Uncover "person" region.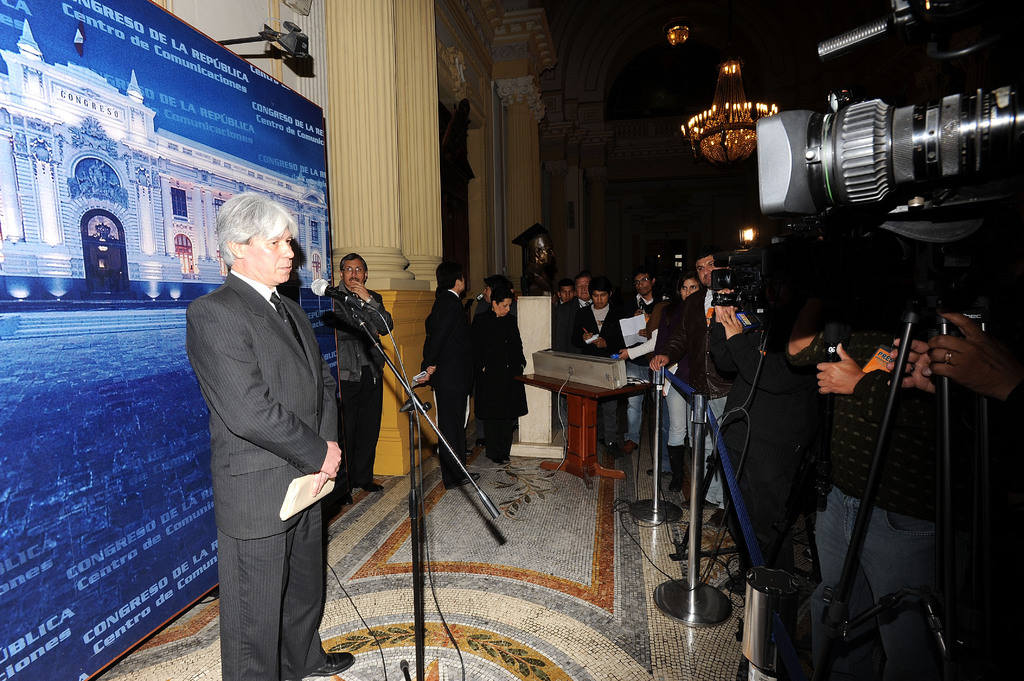
Uncovered: [918, 304, 1023, 434].
